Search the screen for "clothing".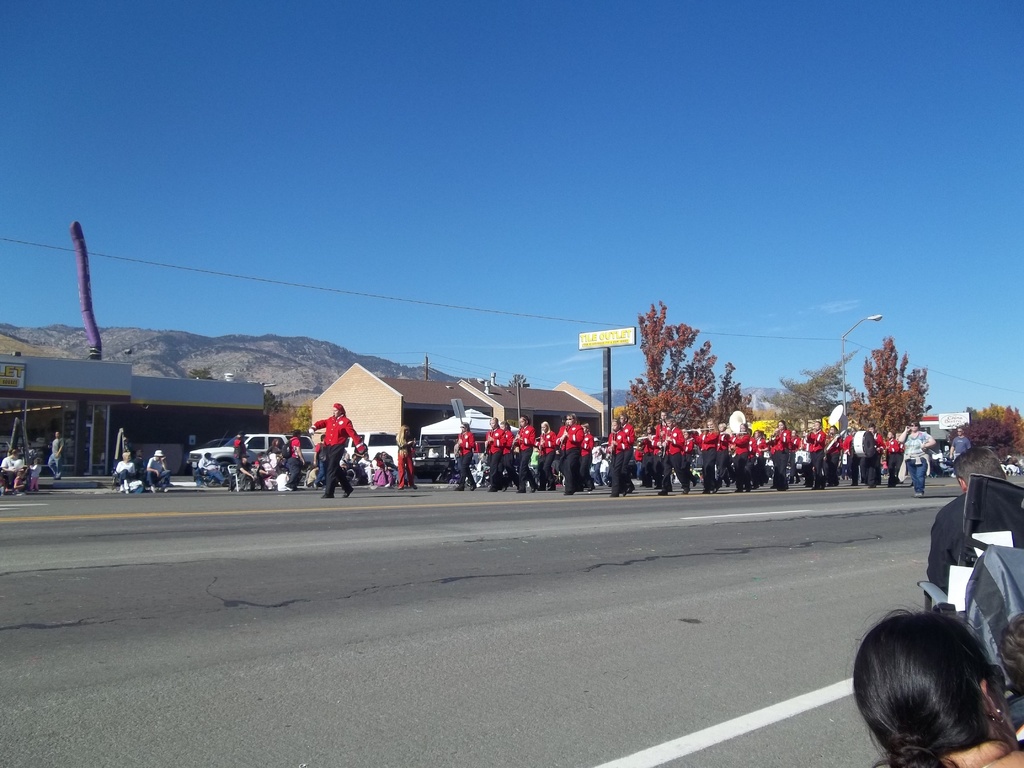
Found at pyautogui.locateOnScreen(0, 456, 15, 490).
